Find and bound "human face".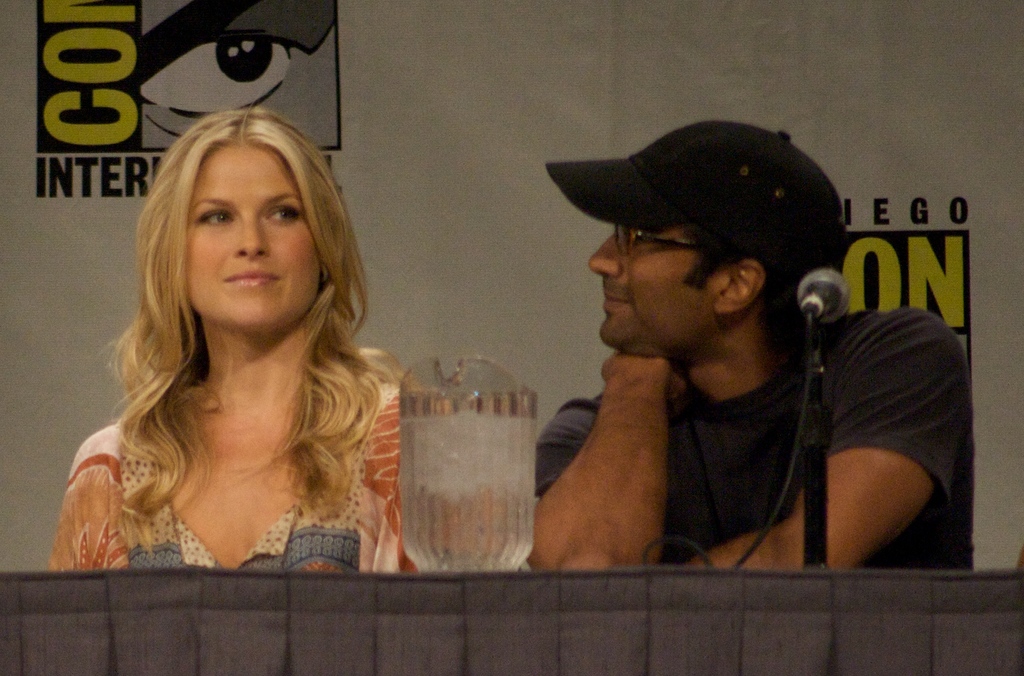
Bound: select_region(141, 0, 339, 151).
